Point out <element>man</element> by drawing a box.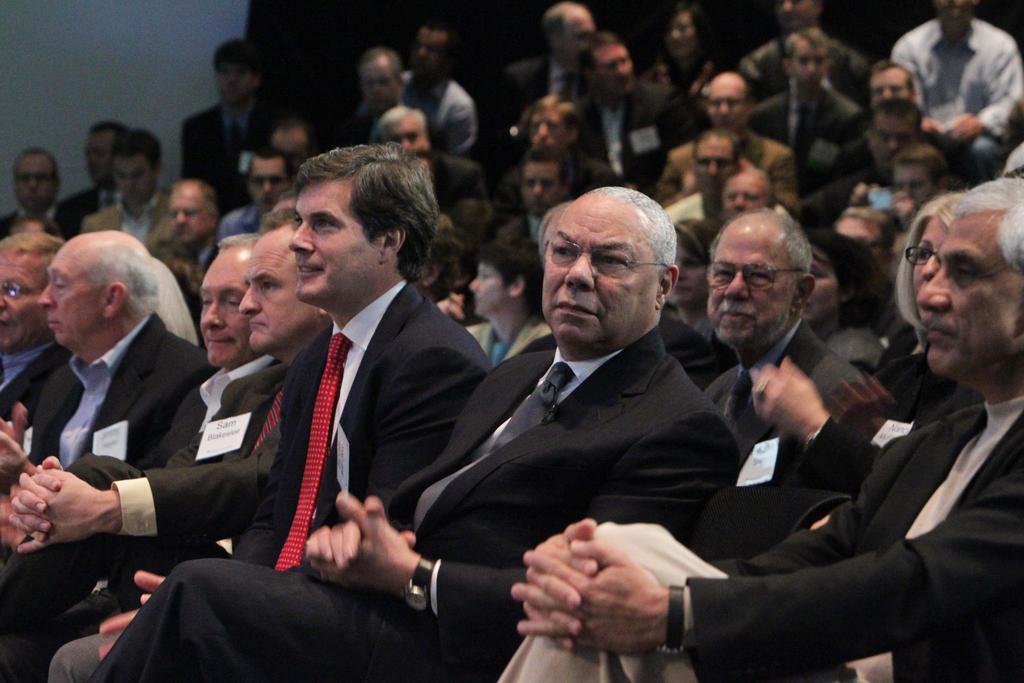
pyautogui.locateOnScreen(681, 202, 863, 446).
